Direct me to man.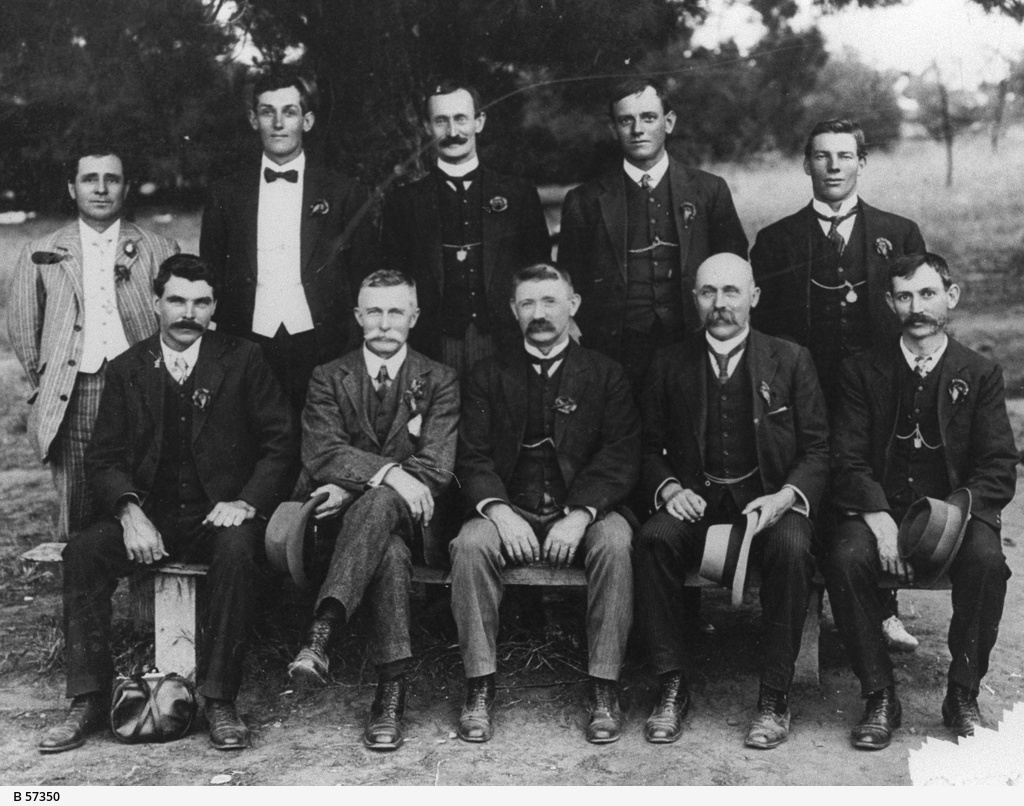
Direction: box=[631, 246, 832, 749].
